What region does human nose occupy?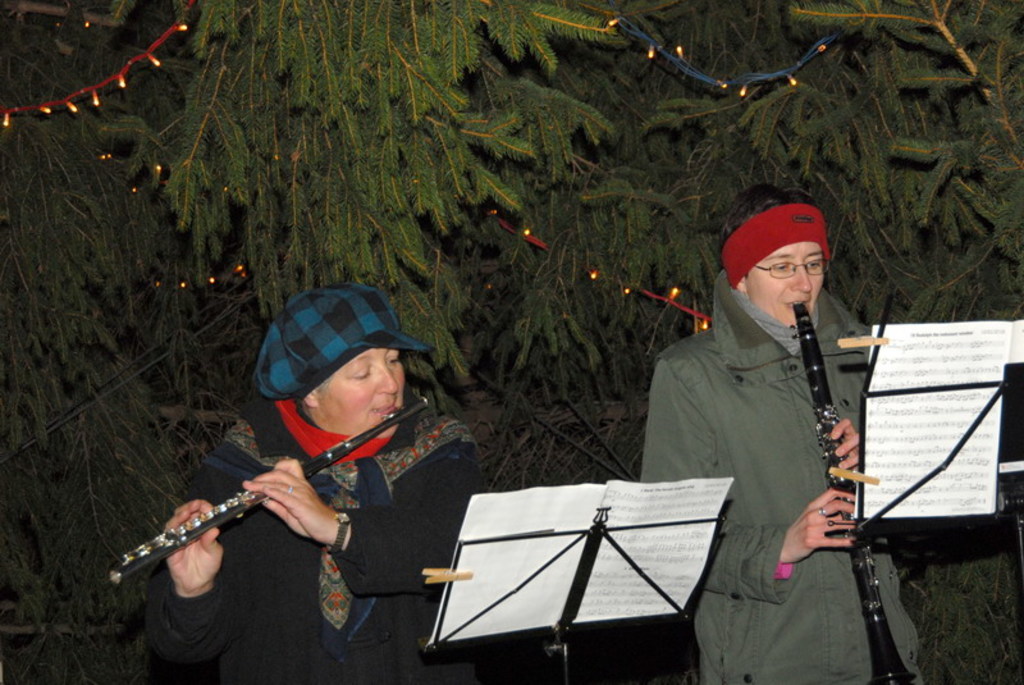
crop(372, 362, 401, 393).
